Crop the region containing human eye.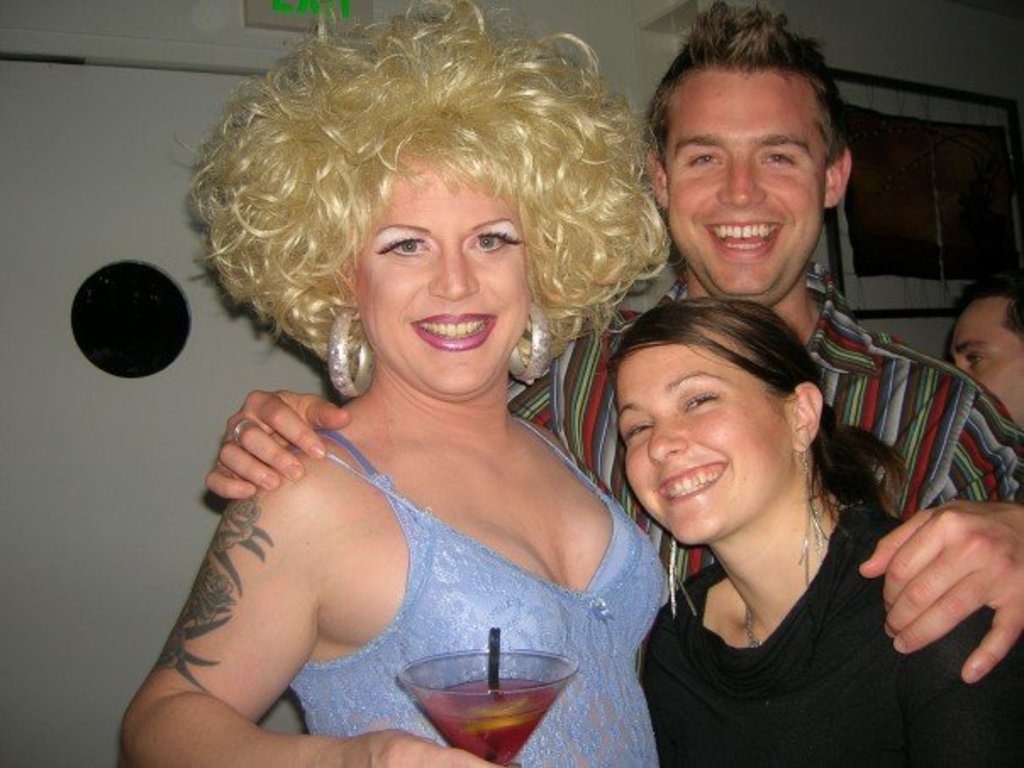
Crop region: (685,147,727,171).
